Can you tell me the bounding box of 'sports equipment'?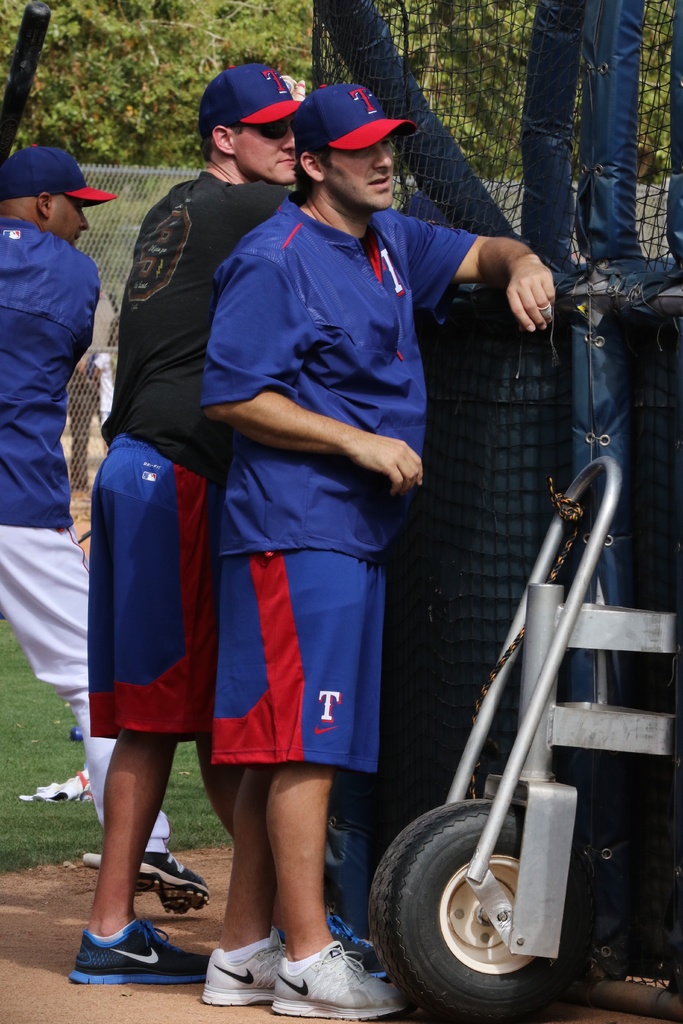
l=127, t=847, r=211, b=916.
